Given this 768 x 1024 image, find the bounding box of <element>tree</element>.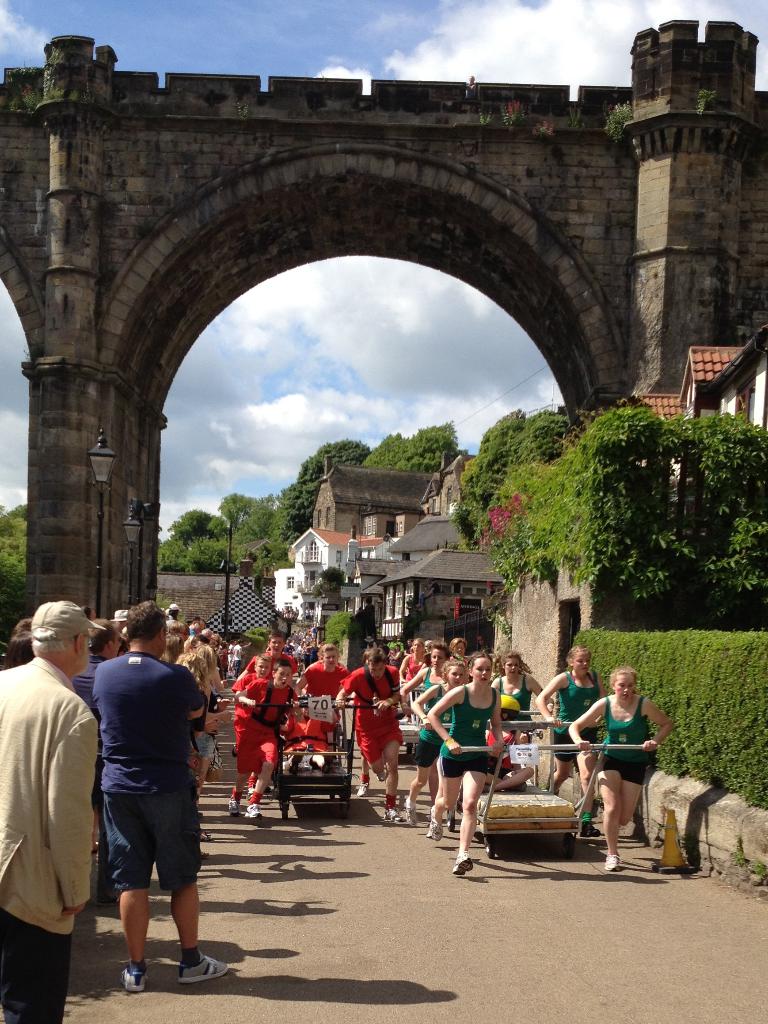
BBox(532, 413, 575, 462).
